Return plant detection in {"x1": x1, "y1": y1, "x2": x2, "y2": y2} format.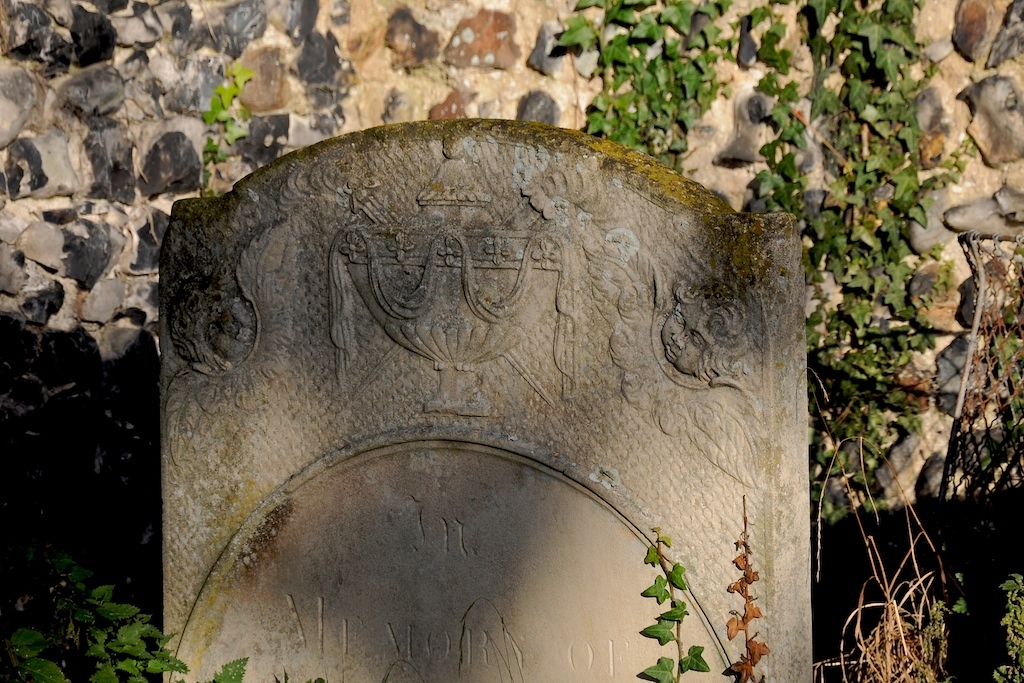
{"x1": 0, "y1": 552, "x2": 249, "y2": 682}.
